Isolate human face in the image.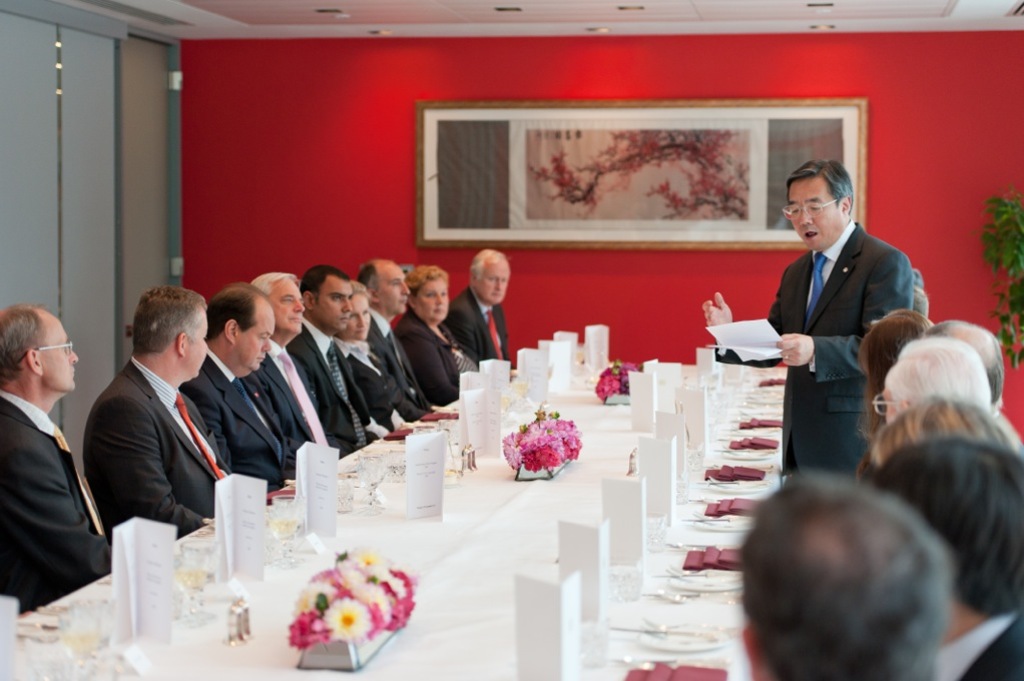
Isolated region: x1=45 y1=308 x2=76 y2=388.
